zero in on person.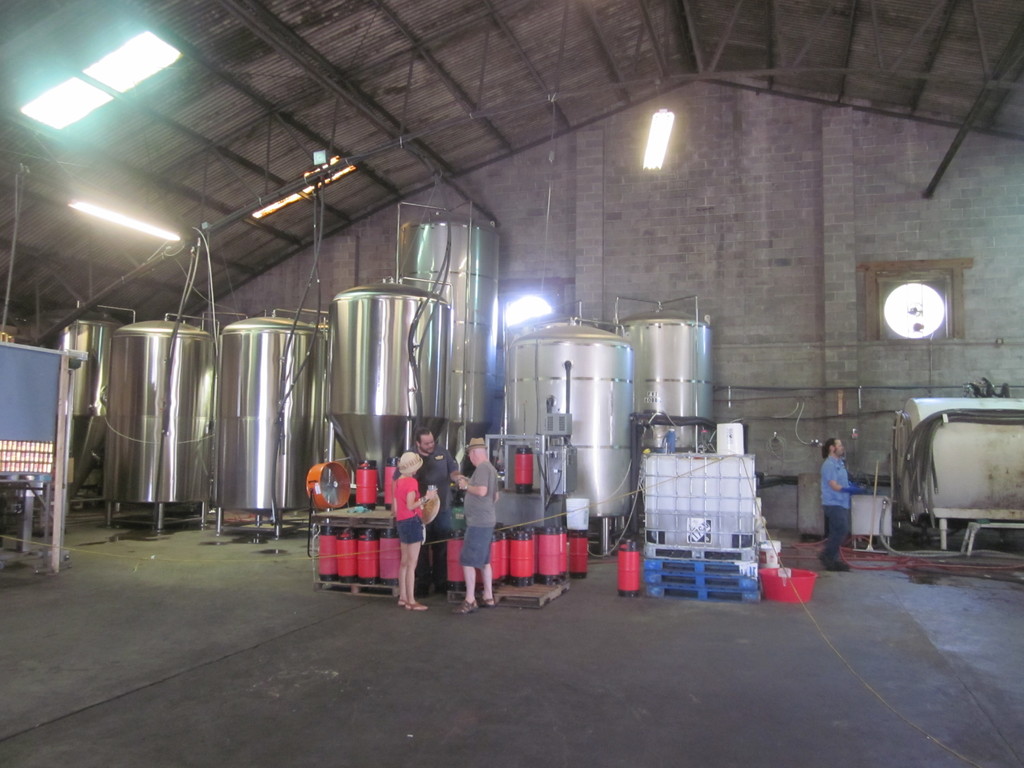
Zeroed in: [x1=451, y1=446, x2=499, y2=606].
